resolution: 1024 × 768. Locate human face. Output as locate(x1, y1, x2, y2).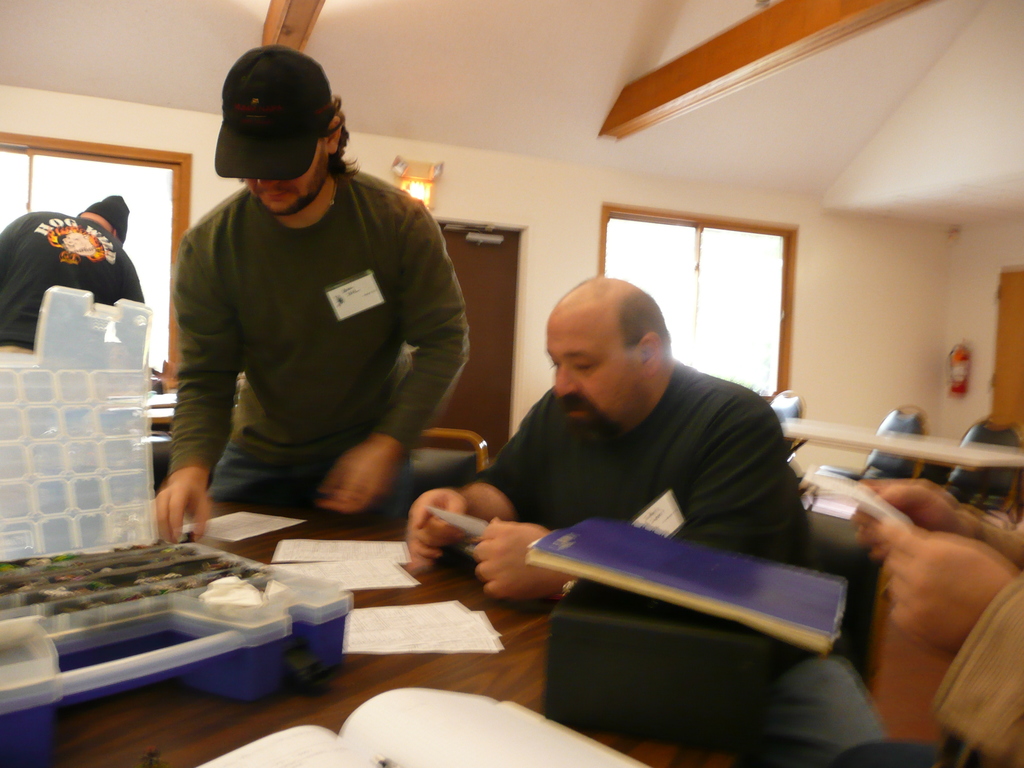
locate(243, 134, 333, 214).
